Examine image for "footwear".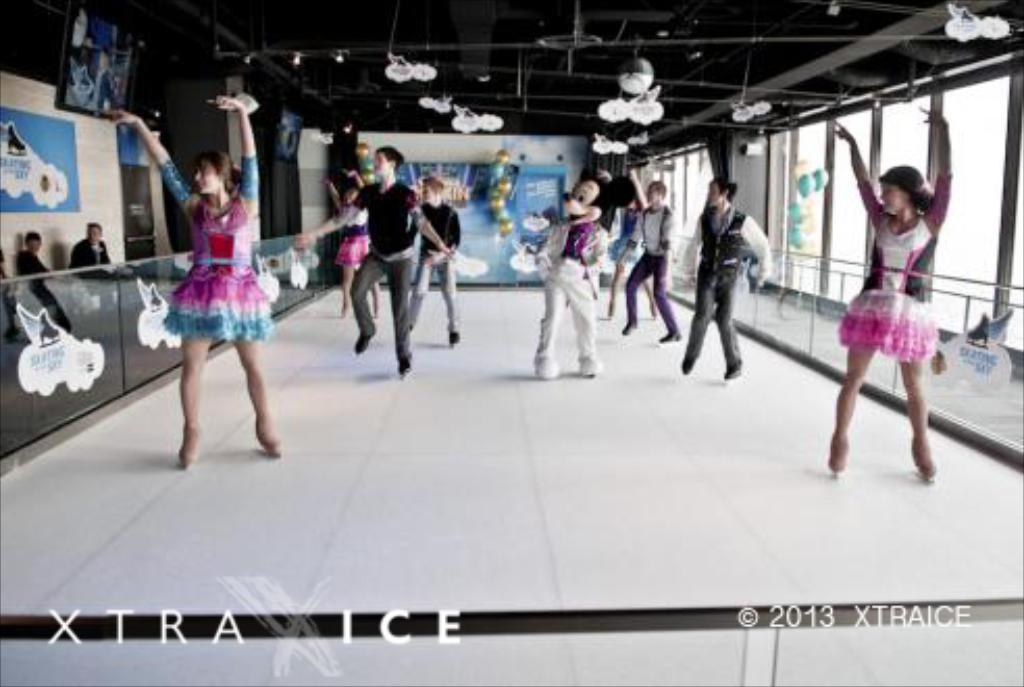
Examination result: rect(177, 425, 202, 468).
